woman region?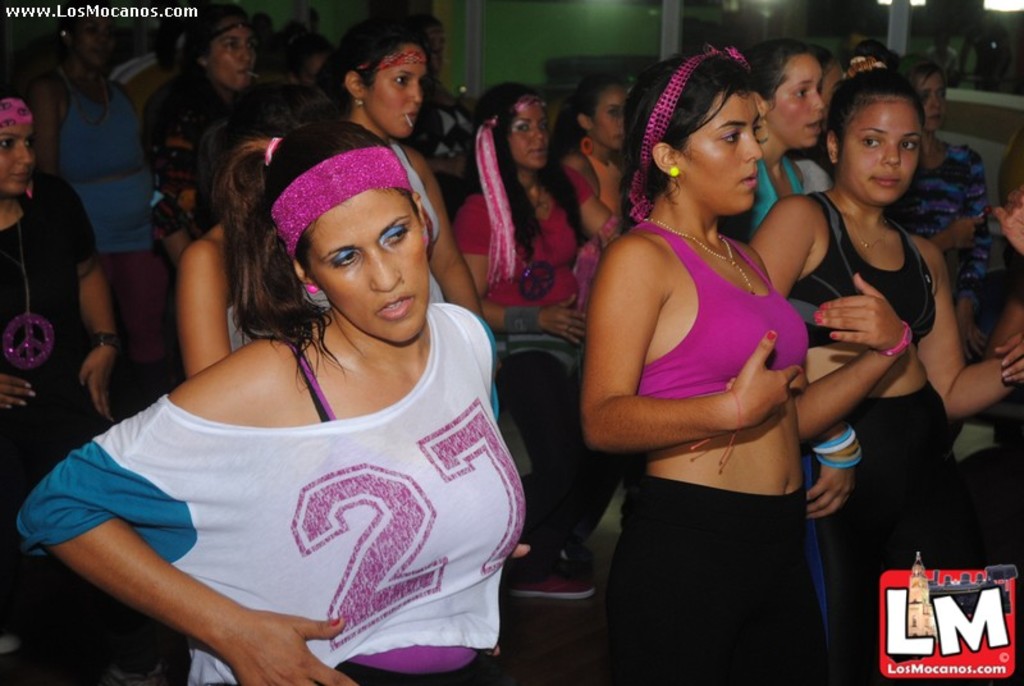
locate(744, 32, 824, 244)
